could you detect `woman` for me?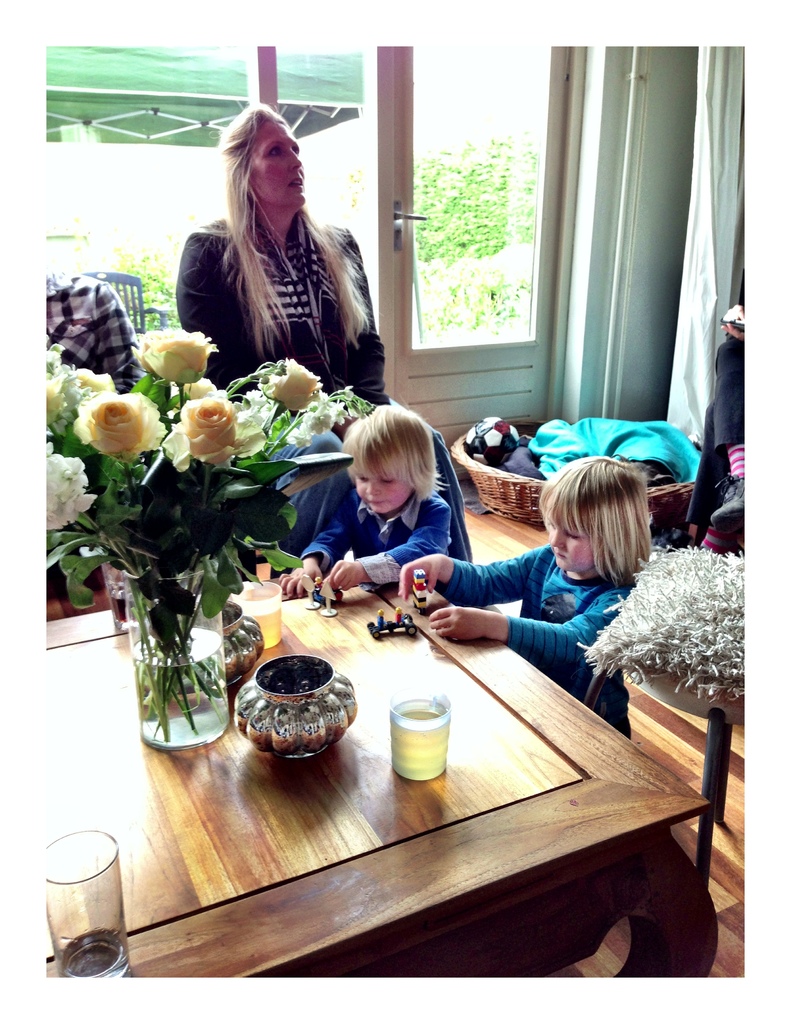
Detection result: l=167, t=110, r=385, b=383.
